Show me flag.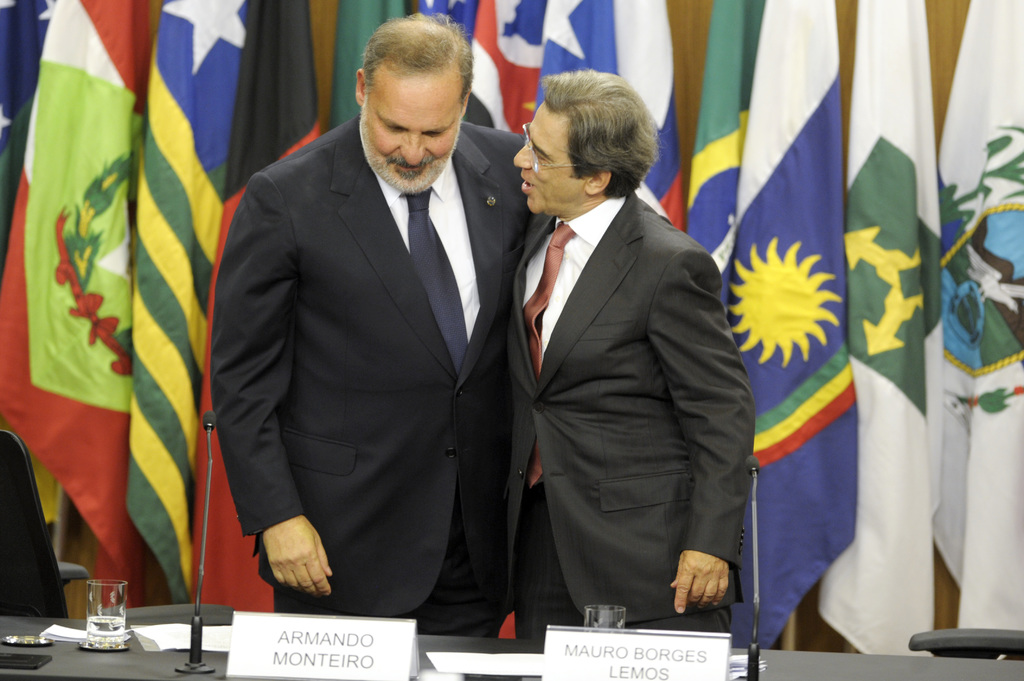
flag is here: {"left": 126, "top": 0, "right": 252, "bottom": 608}.
